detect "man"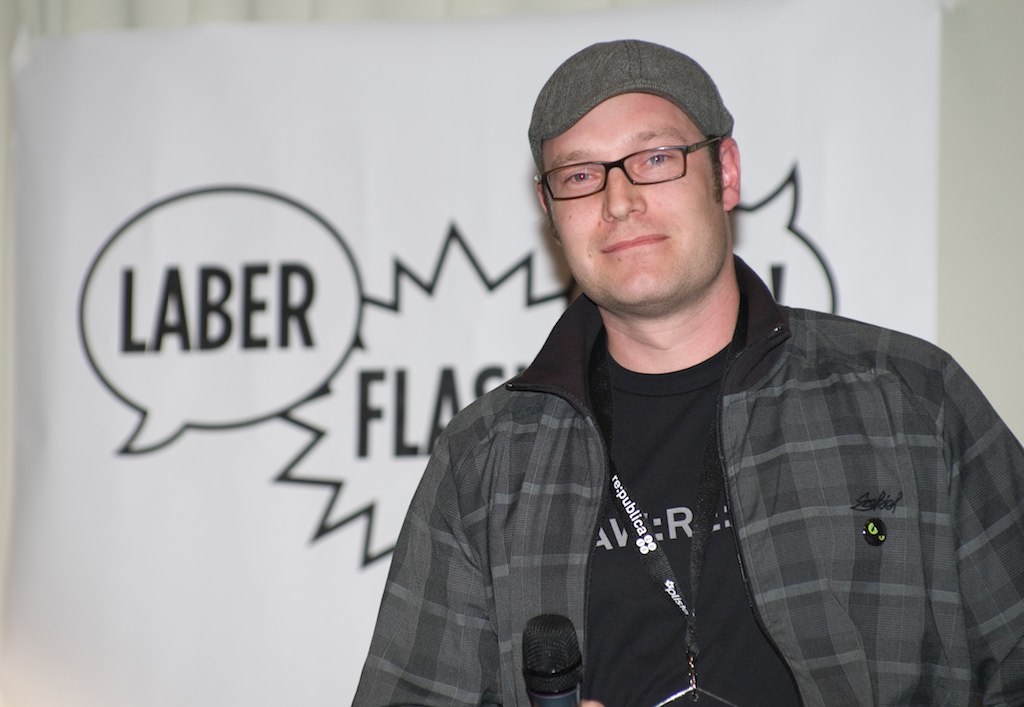
322 20 997 703
